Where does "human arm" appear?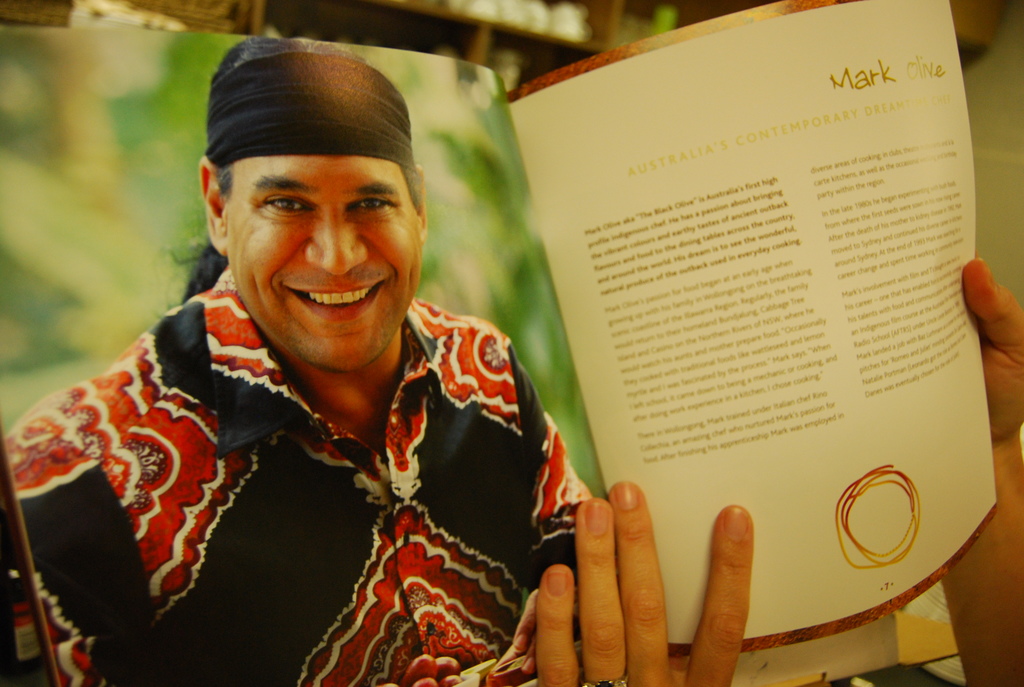
Appears at pyautogui.locateOnScreen(509, 578, 535, 658).
